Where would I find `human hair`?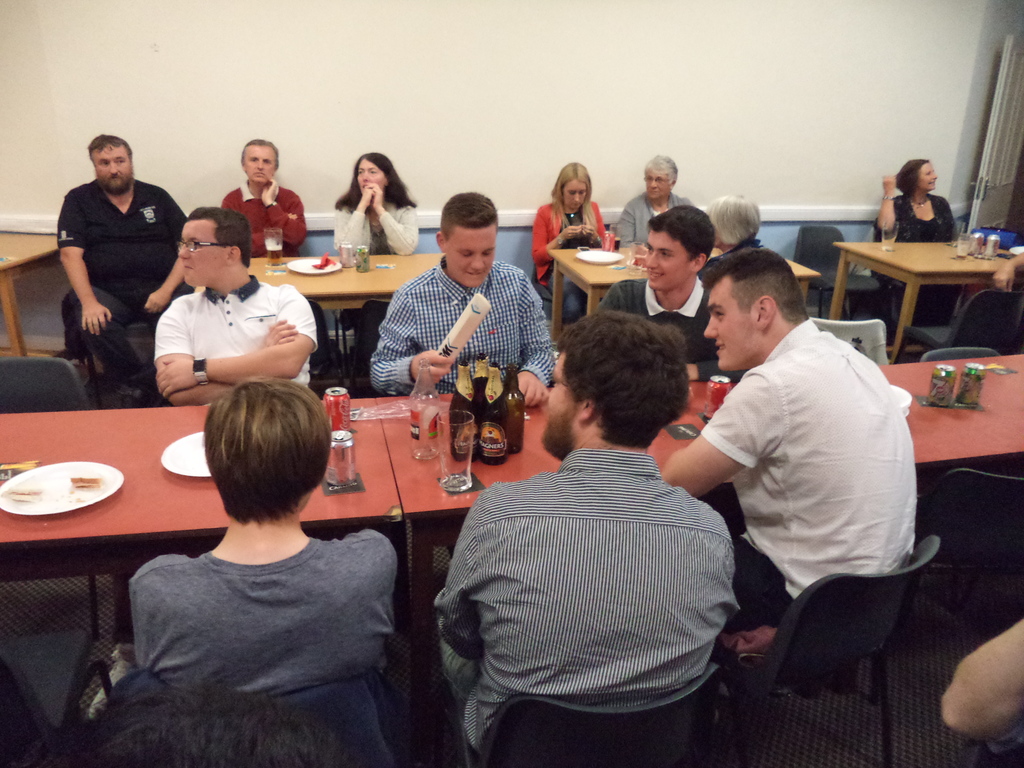
At region(712, 191, 762, 245).
